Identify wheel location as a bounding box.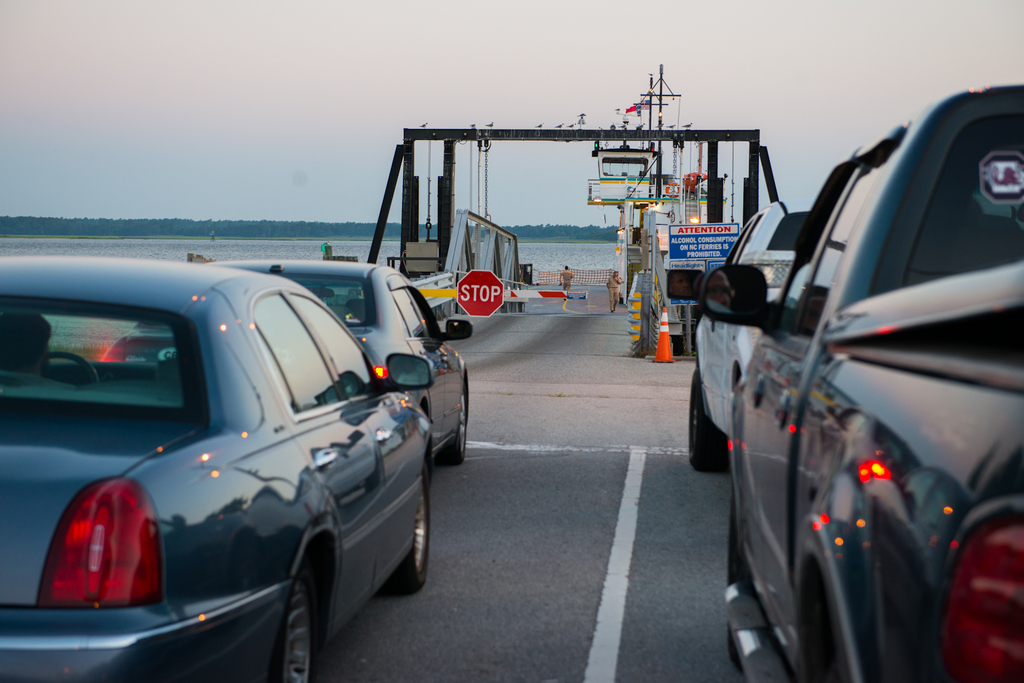
rect(262, 544, 324, 666).
